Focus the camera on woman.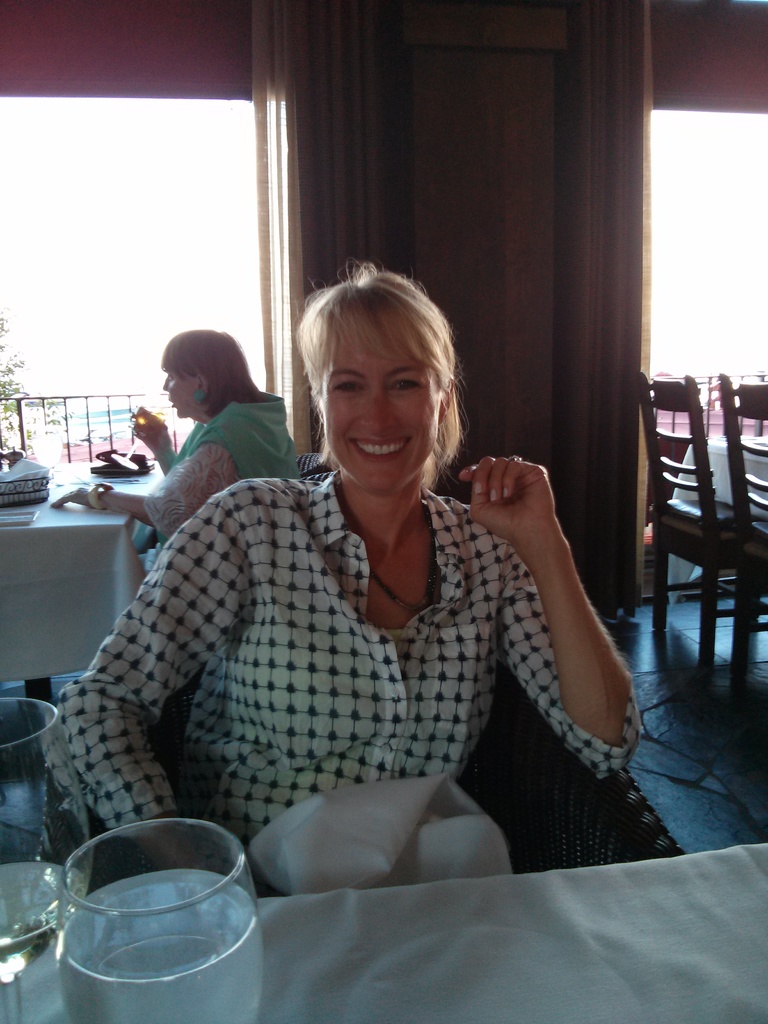
Focus region: 86:278:634:929.
